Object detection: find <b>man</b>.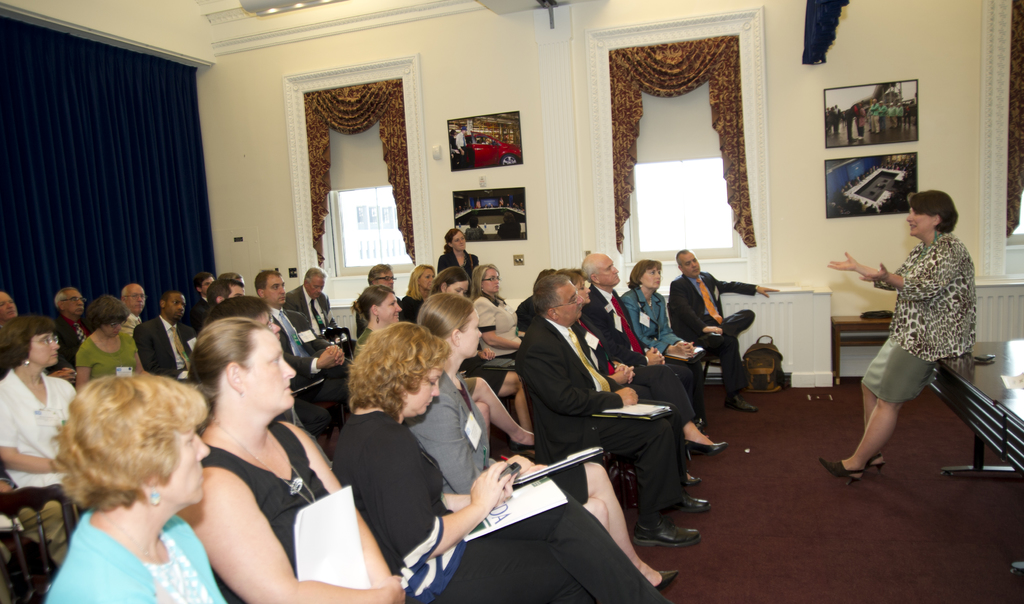
box=[124, 282, 149, 321].
